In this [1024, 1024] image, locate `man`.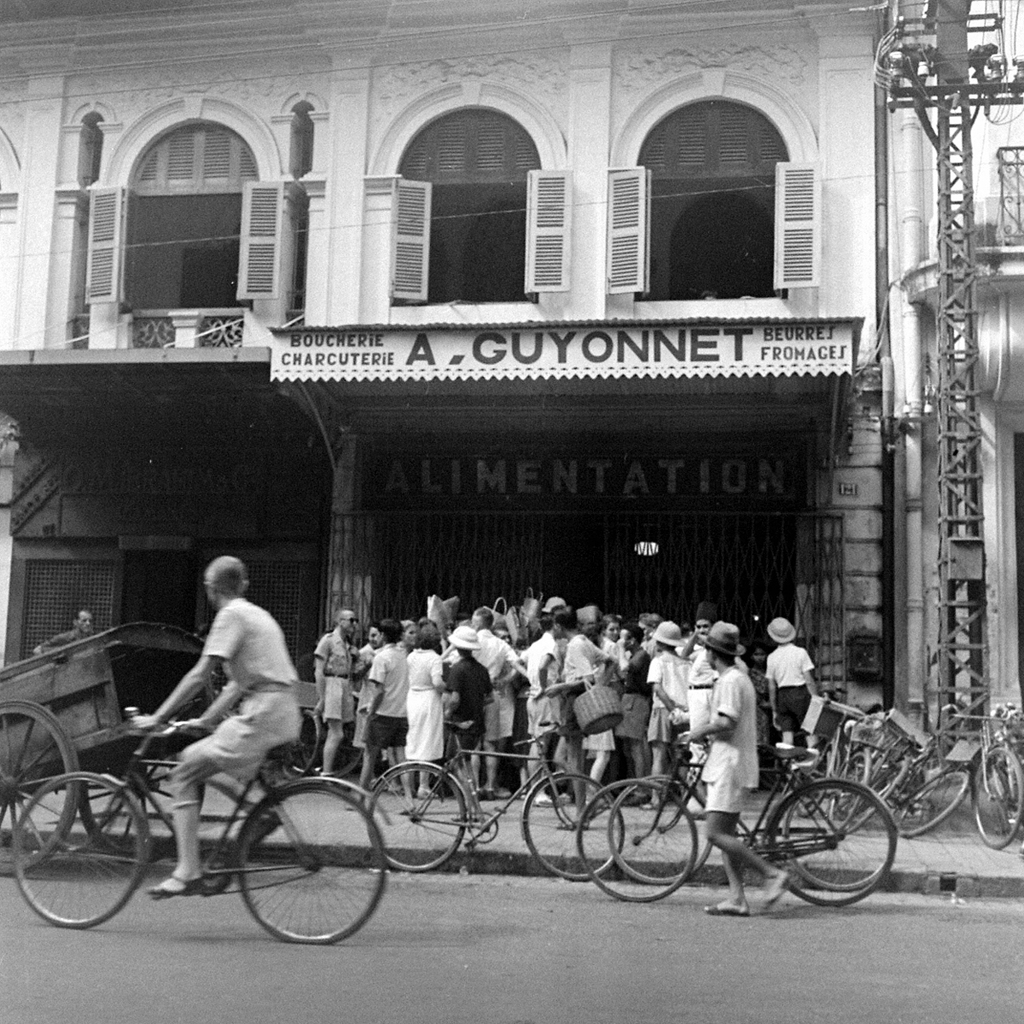
Bounding box: x1=670 y1=617 x2=800 y2=924.
